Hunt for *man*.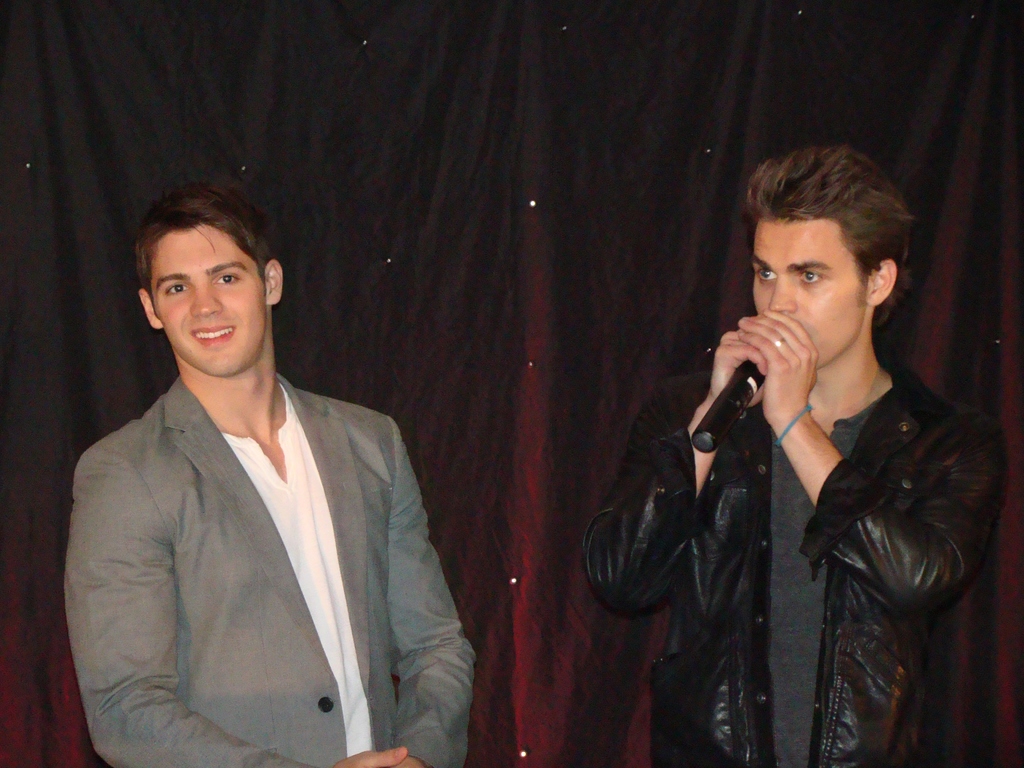
Hunted down at pyautogui.locateOnScreen(588, 146, 1005, 767).
